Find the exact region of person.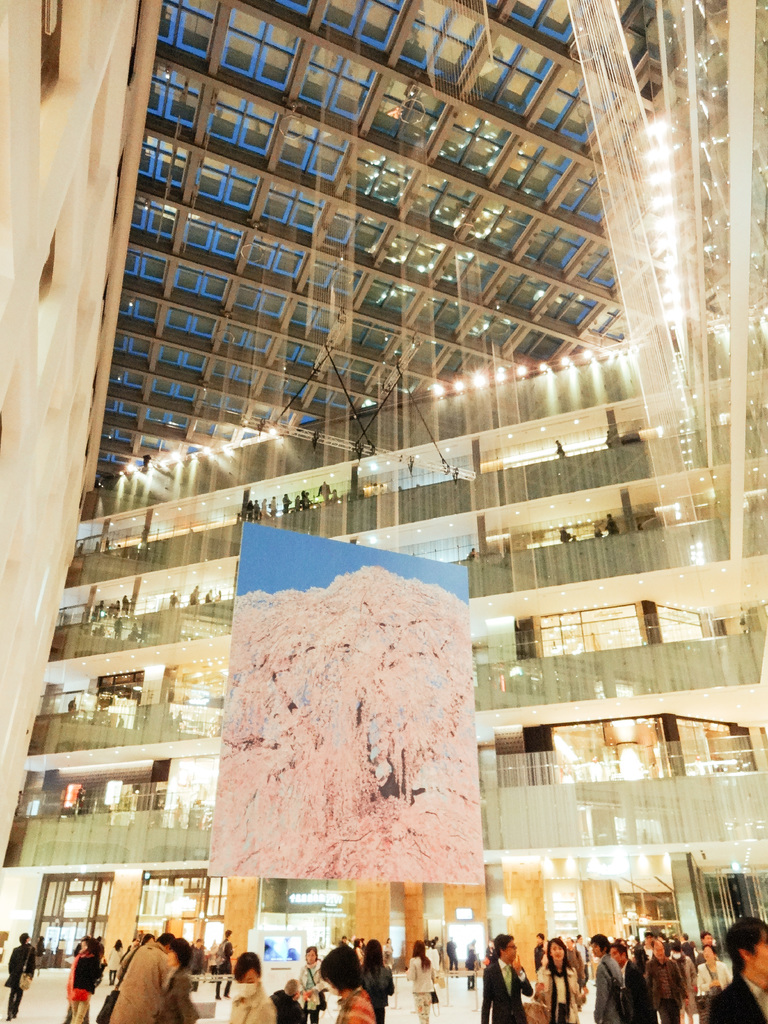
Exact region: 698,909,767,1023.
